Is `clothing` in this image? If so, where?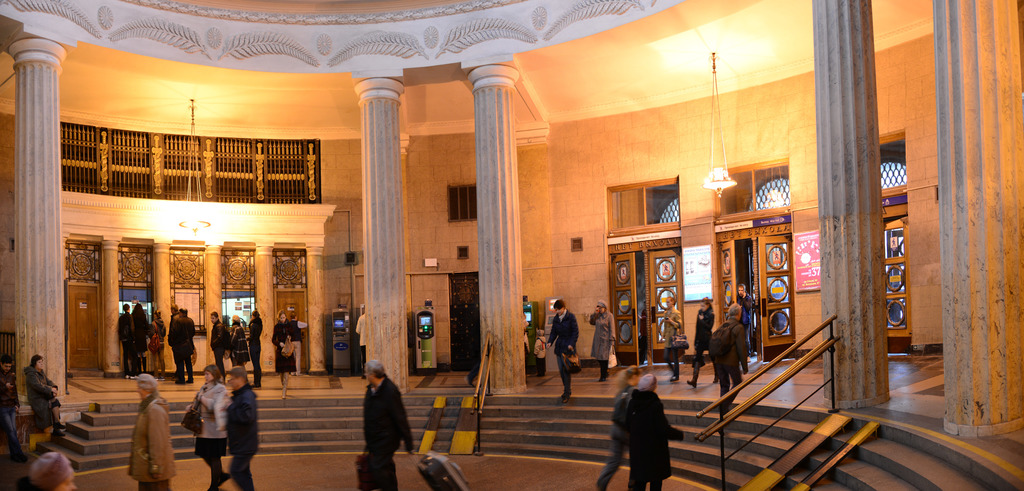
Yes, at locate(26, 366, 50, 439).
